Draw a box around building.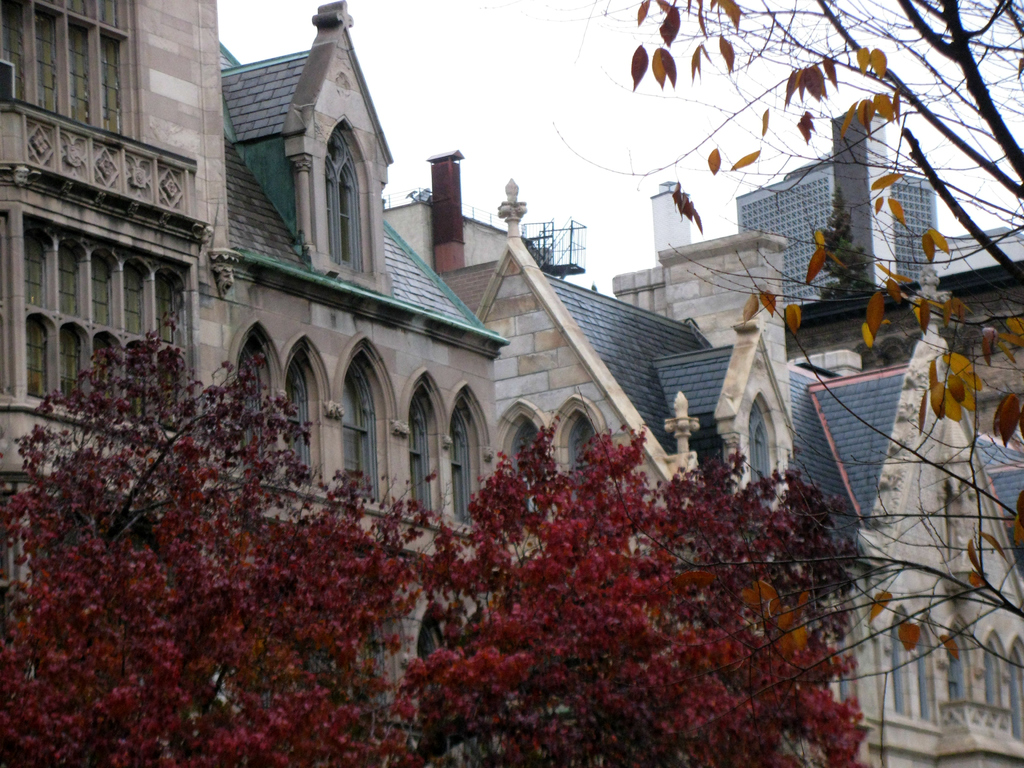
x1=734, y1=115, x2=935, y2=304.
